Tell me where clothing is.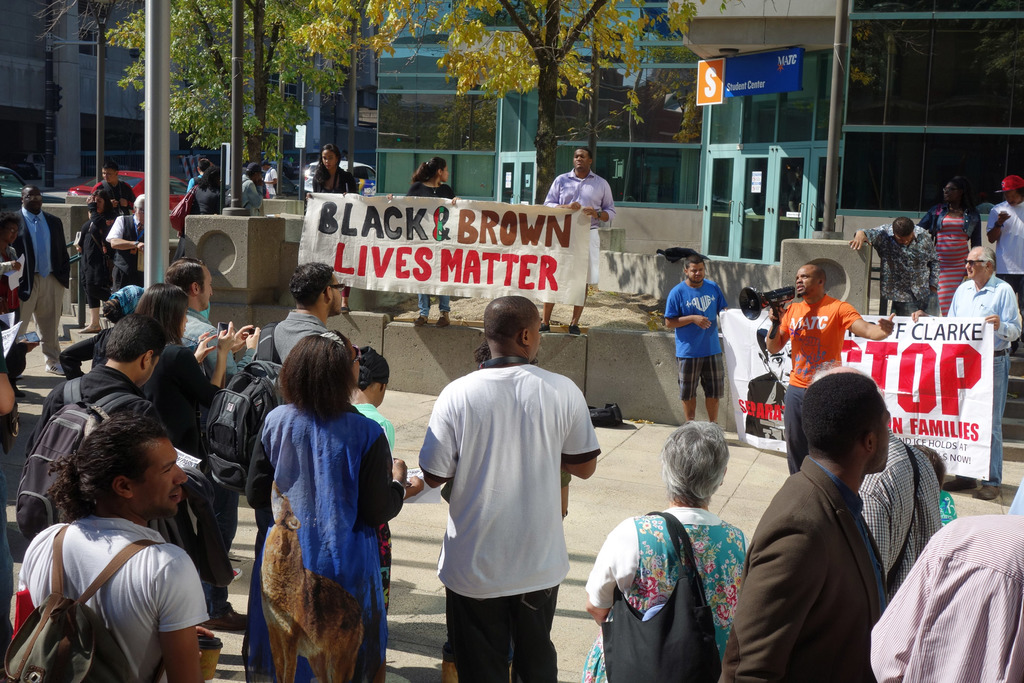
clothing is at region(242, 361, 389, 677).
